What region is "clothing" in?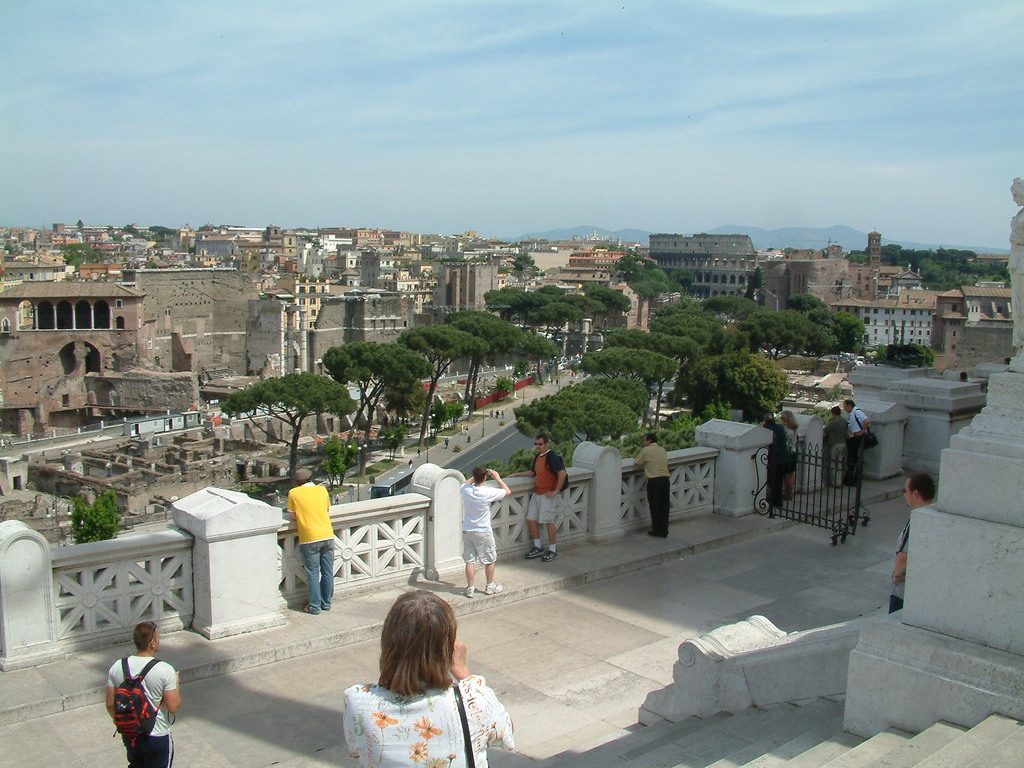
(765, 417, 786, 486).
